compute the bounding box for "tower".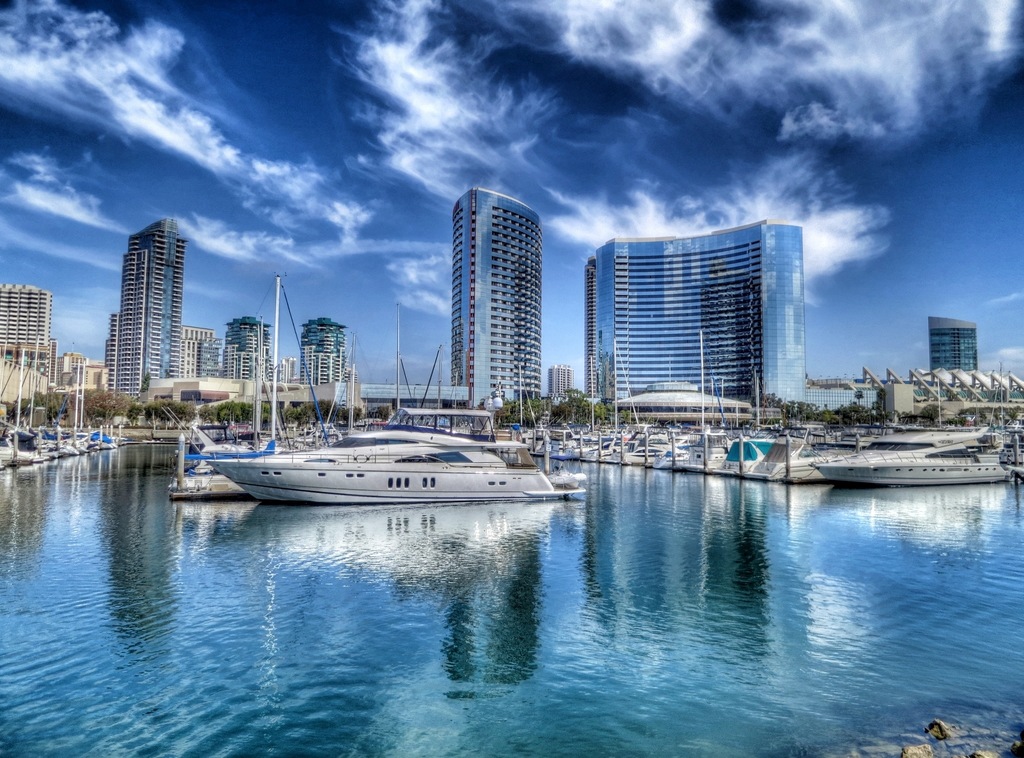
[x1=922, y1=318, x2=970, y2=371].
